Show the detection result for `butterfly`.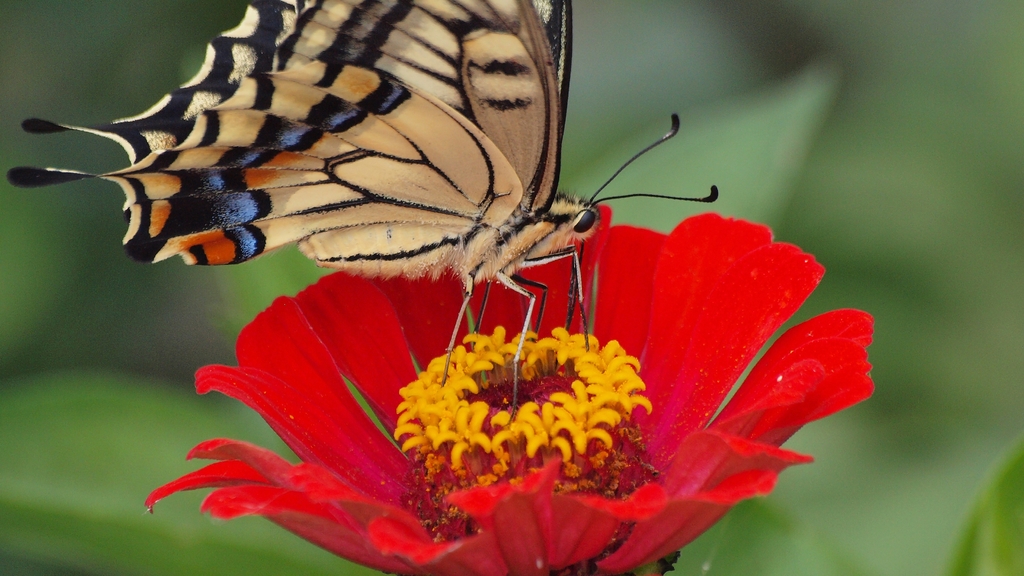
58:10:751:332.
